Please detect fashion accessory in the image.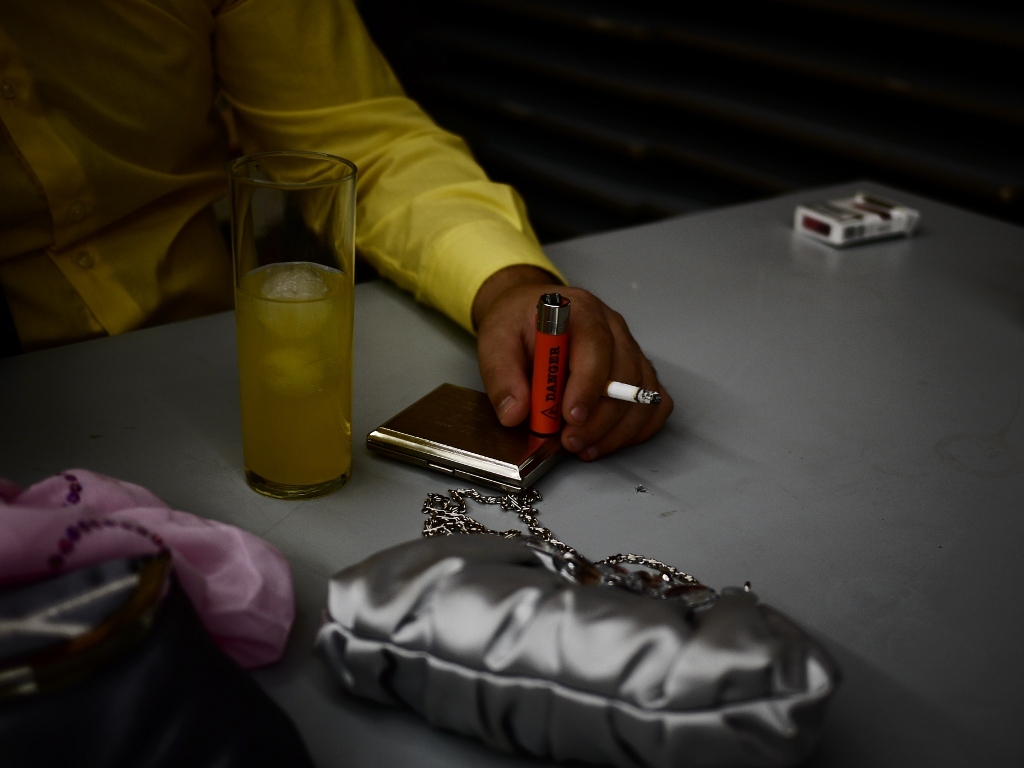
locate(2, 540, 318, 767).
